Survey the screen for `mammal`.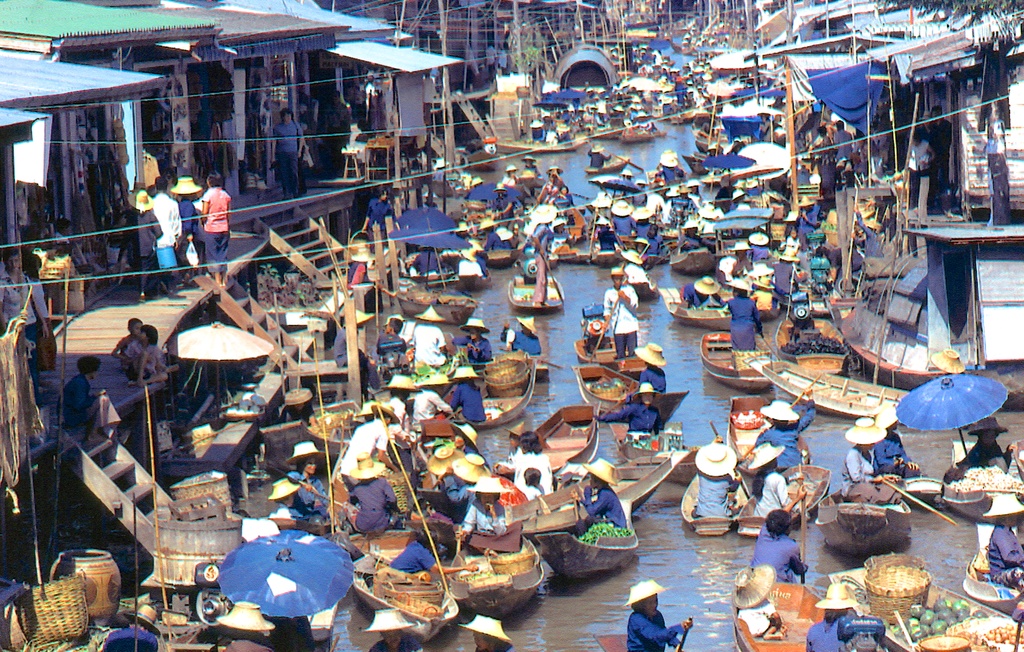
Survey found: {"x1": 123, "y1": 189, "x2": 161, "y2": 294}.
